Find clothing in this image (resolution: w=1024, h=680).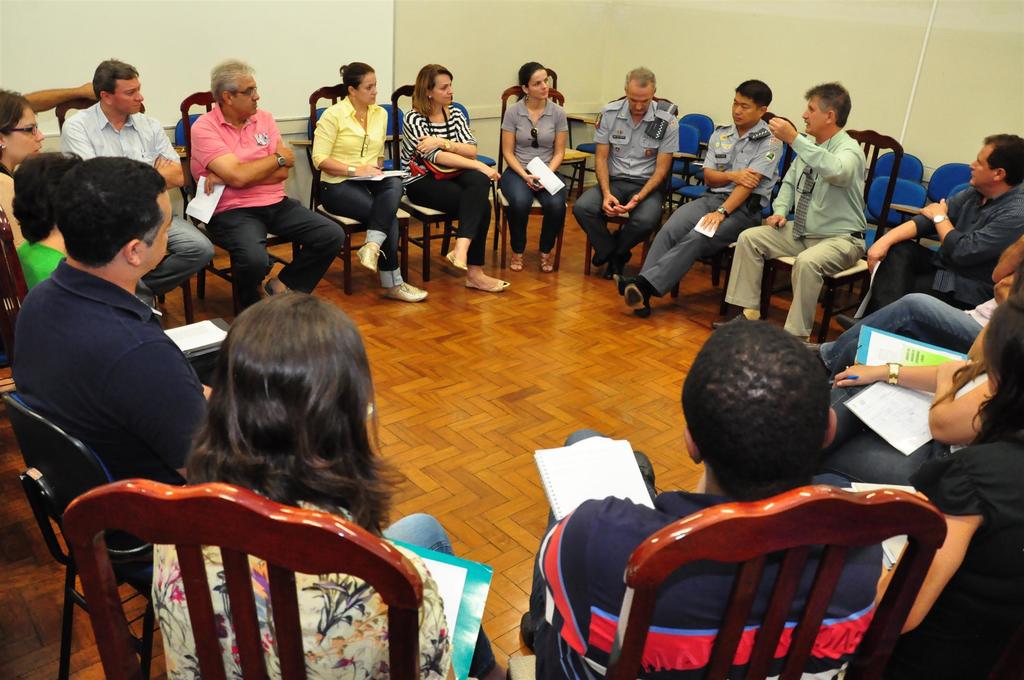
detection(720, 129, 868, 334).
